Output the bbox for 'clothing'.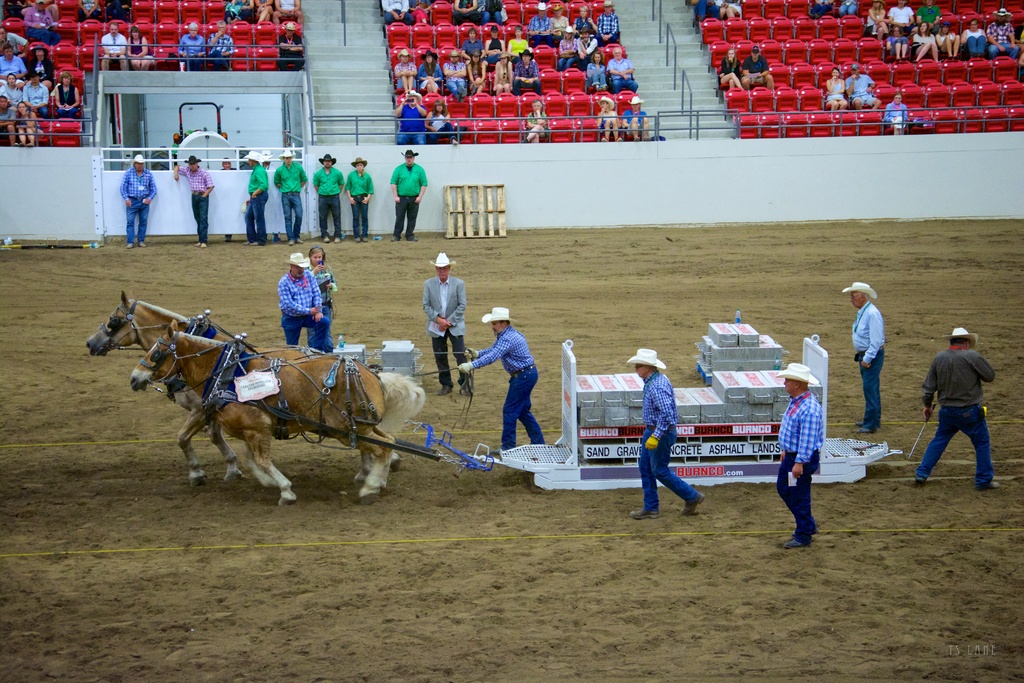
[left=379, top=0, right=413, bottom=22].
